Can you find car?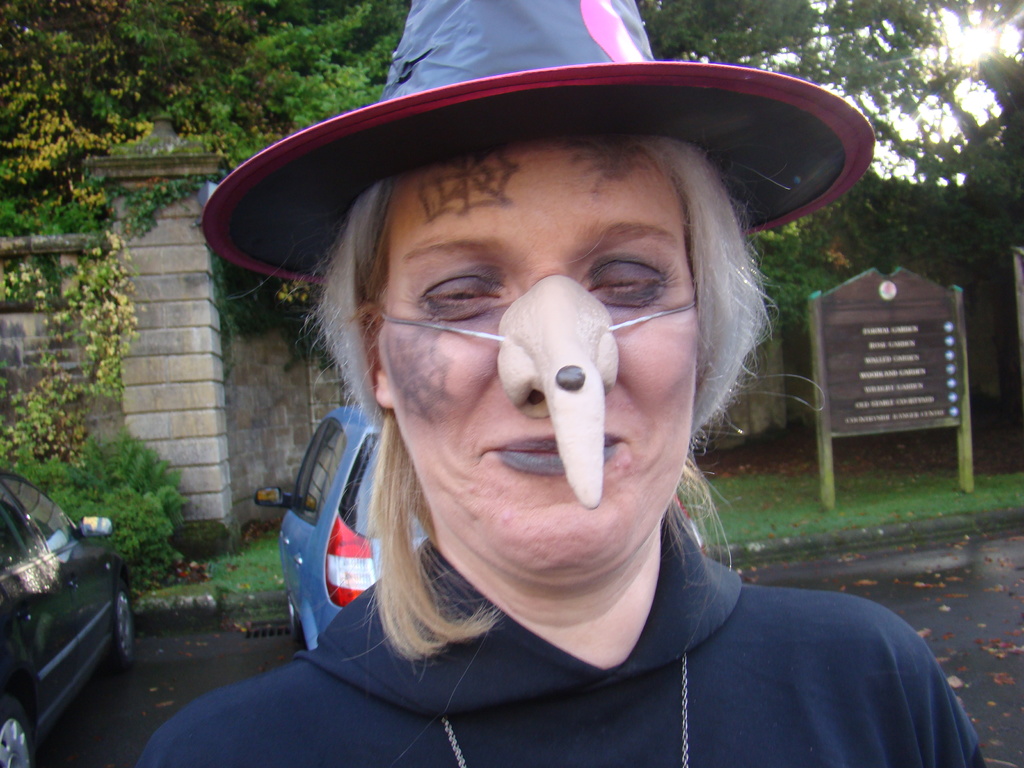
Yes, bounding box: <box>0,468,141,767</box>.
